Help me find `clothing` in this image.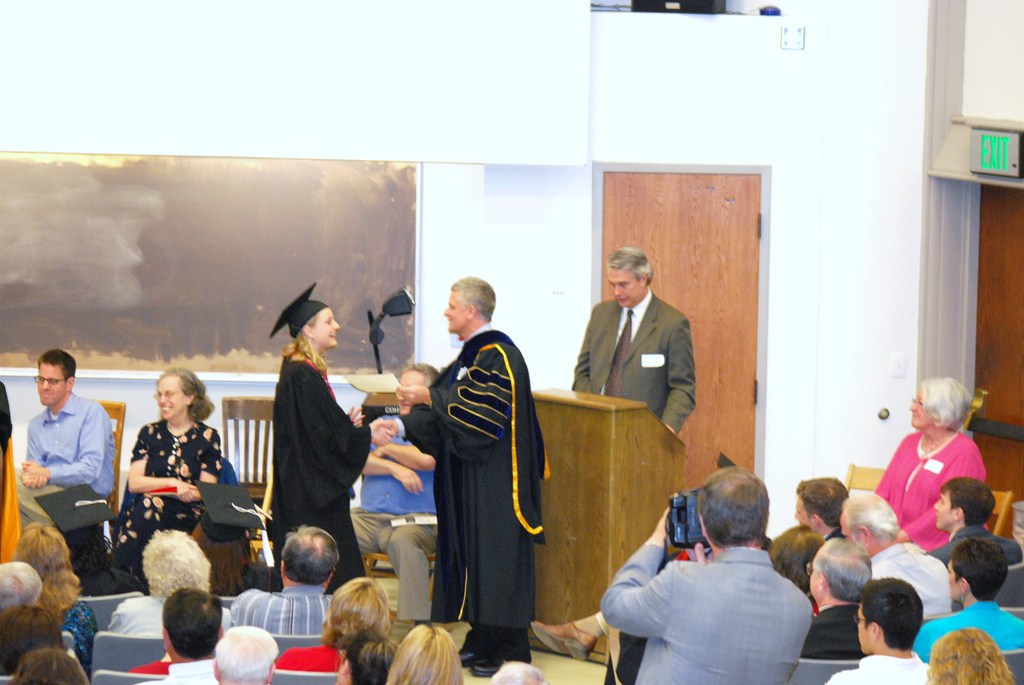
Found it: x1=554 y1=292 x2=700 y2=453.
